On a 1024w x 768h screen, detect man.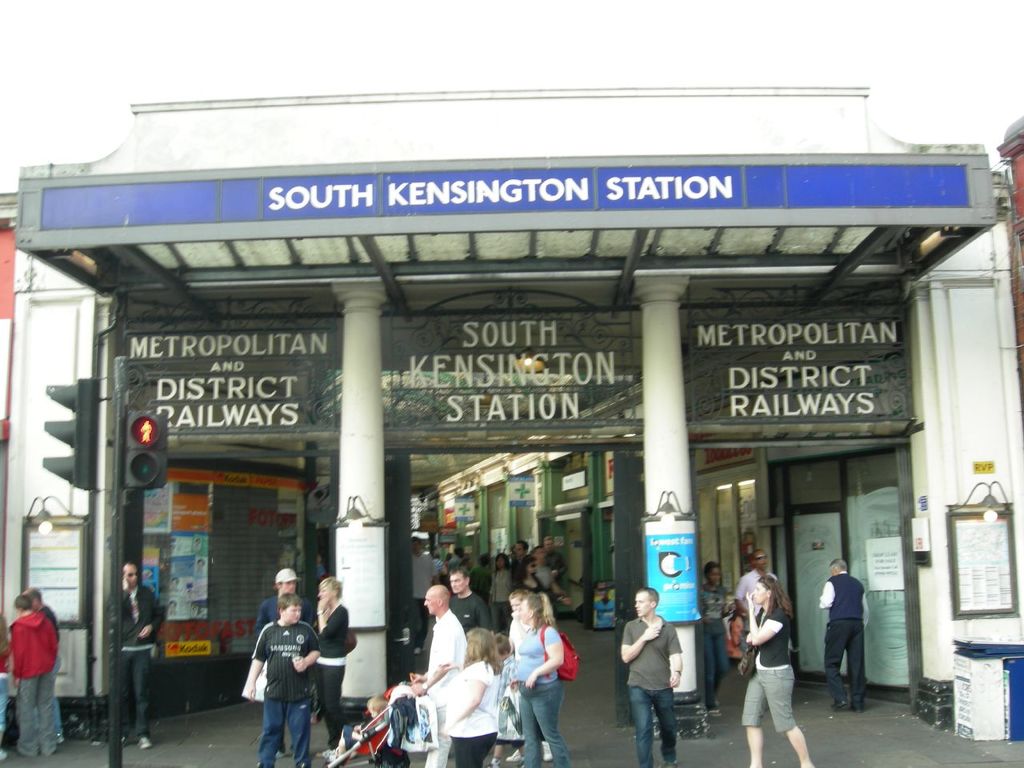
locate(818, 554, 869, 710).
